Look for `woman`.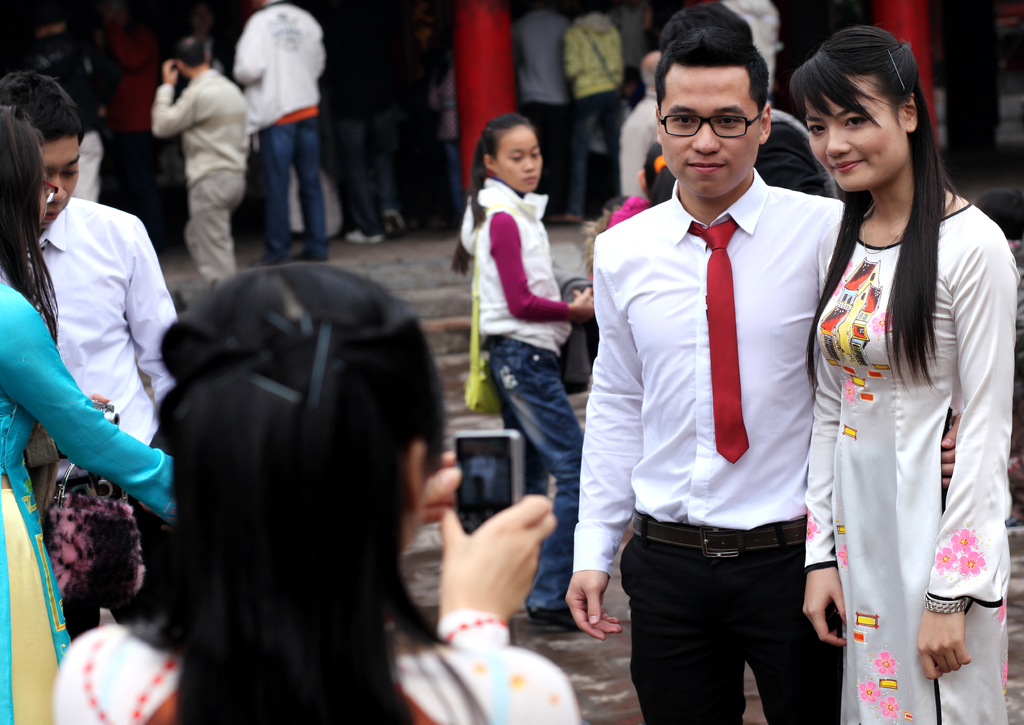
Found: [0, 108, 173, 724].
